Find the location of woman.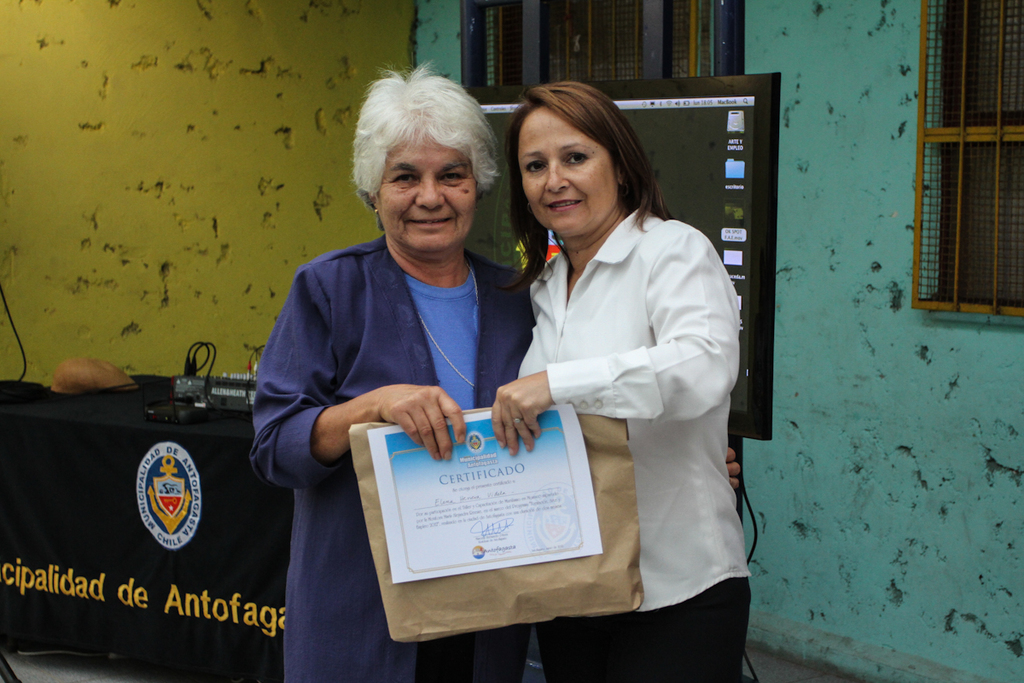
Location: [244, 55, 749, 659].
